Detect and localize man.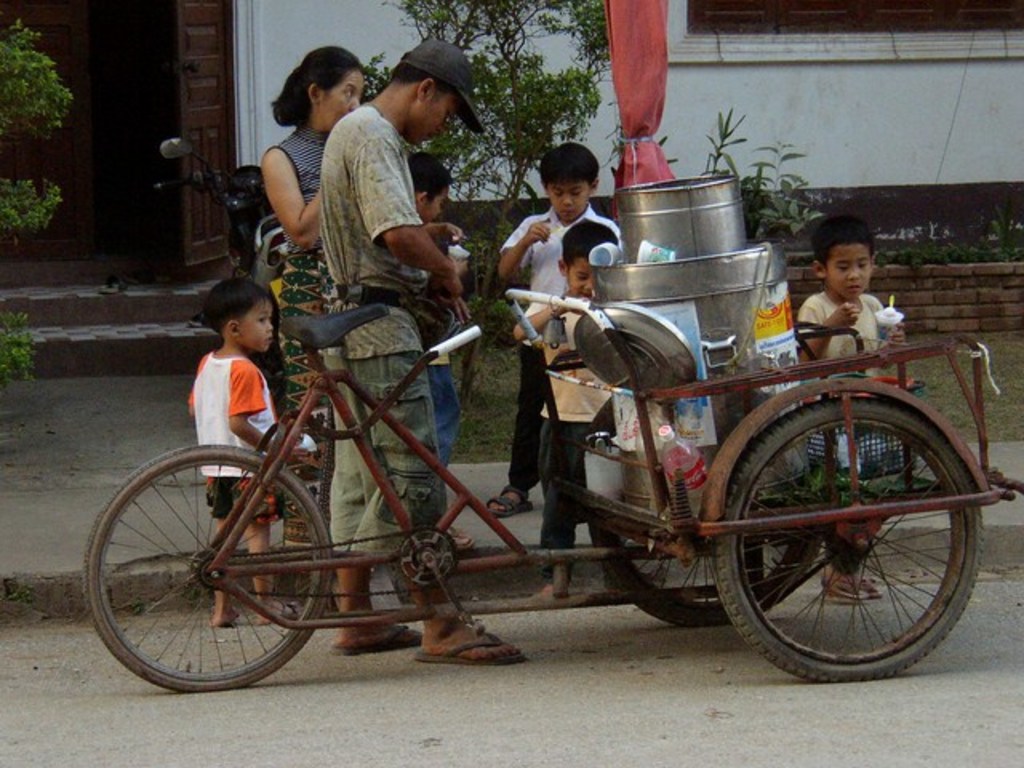
Localized at locate(322, 37, 528, 664).
